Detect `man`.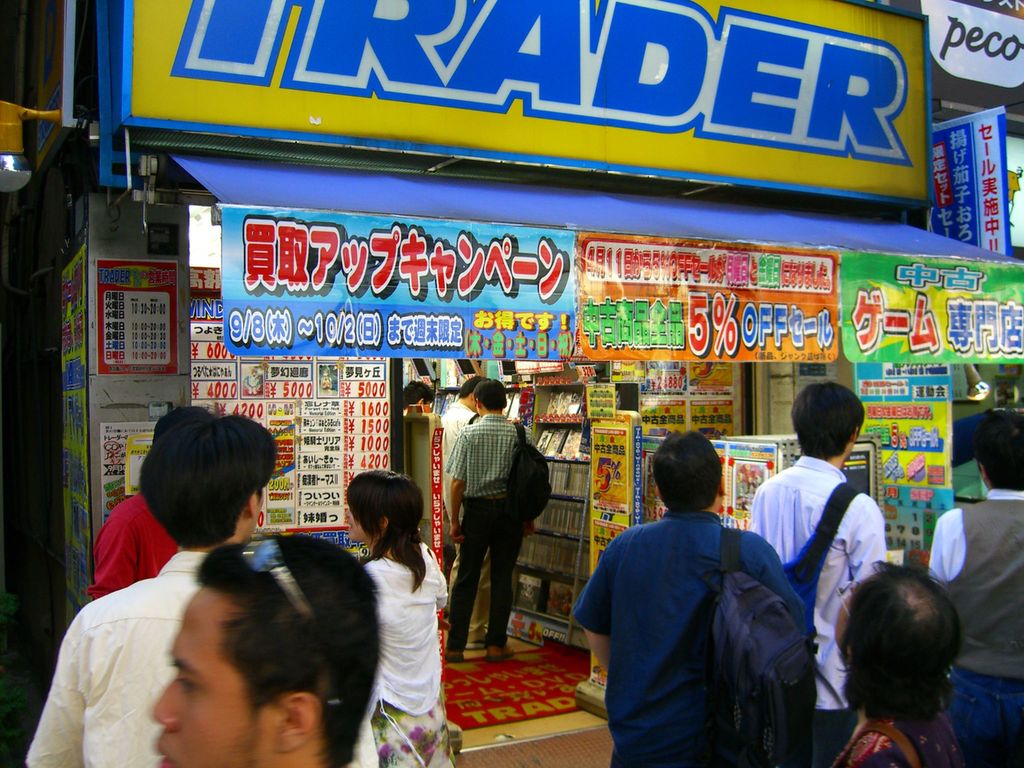
Detected at left=19, top=408, right=385, bottom=767.
